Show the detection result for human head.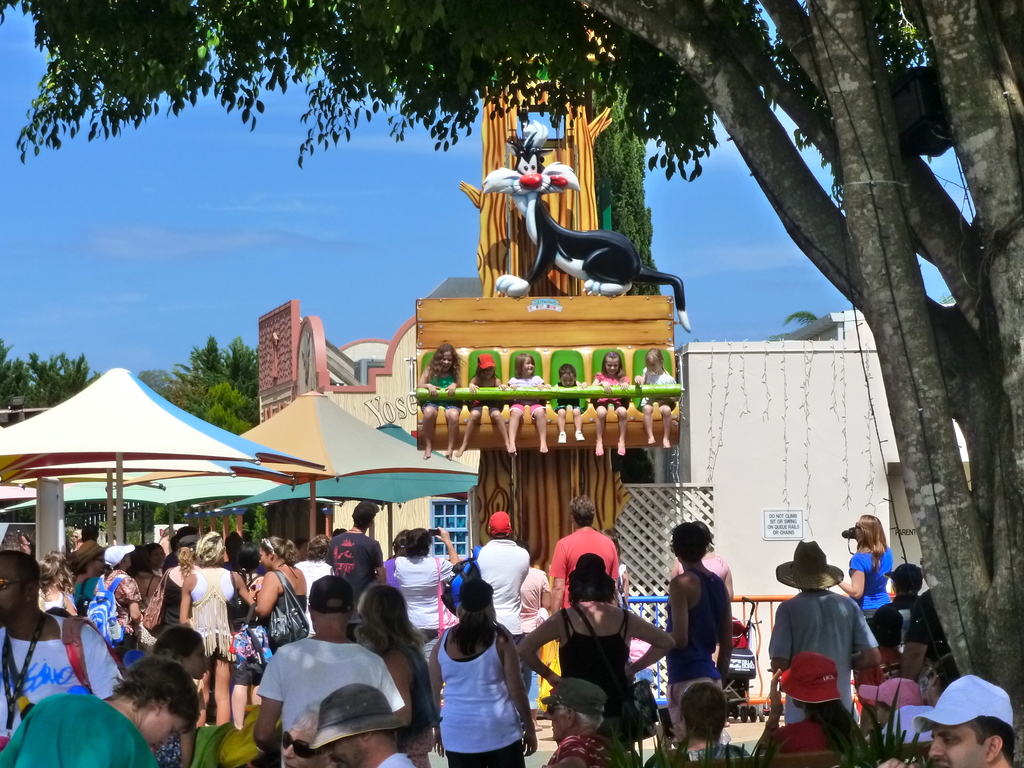
<box>560,363,579,386</box>.
